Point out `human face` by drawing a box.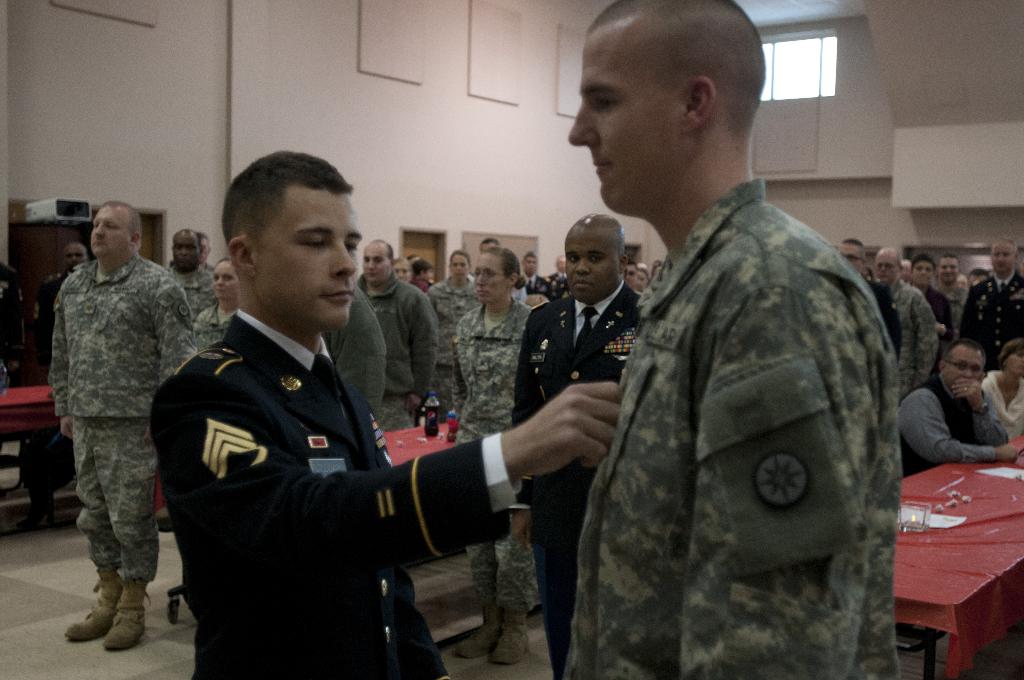
(left=207, top=261, right=240, bottom=299).
